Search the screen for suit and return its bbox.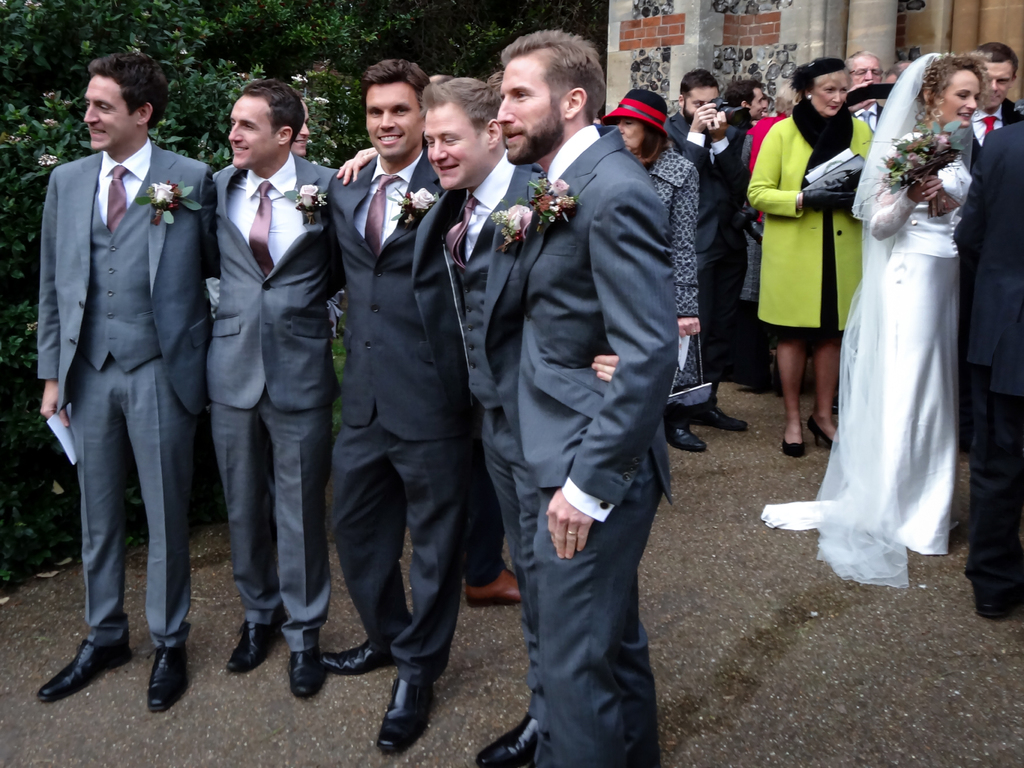
Found: x1=963, y1=121, x2=1023, y2=599.
